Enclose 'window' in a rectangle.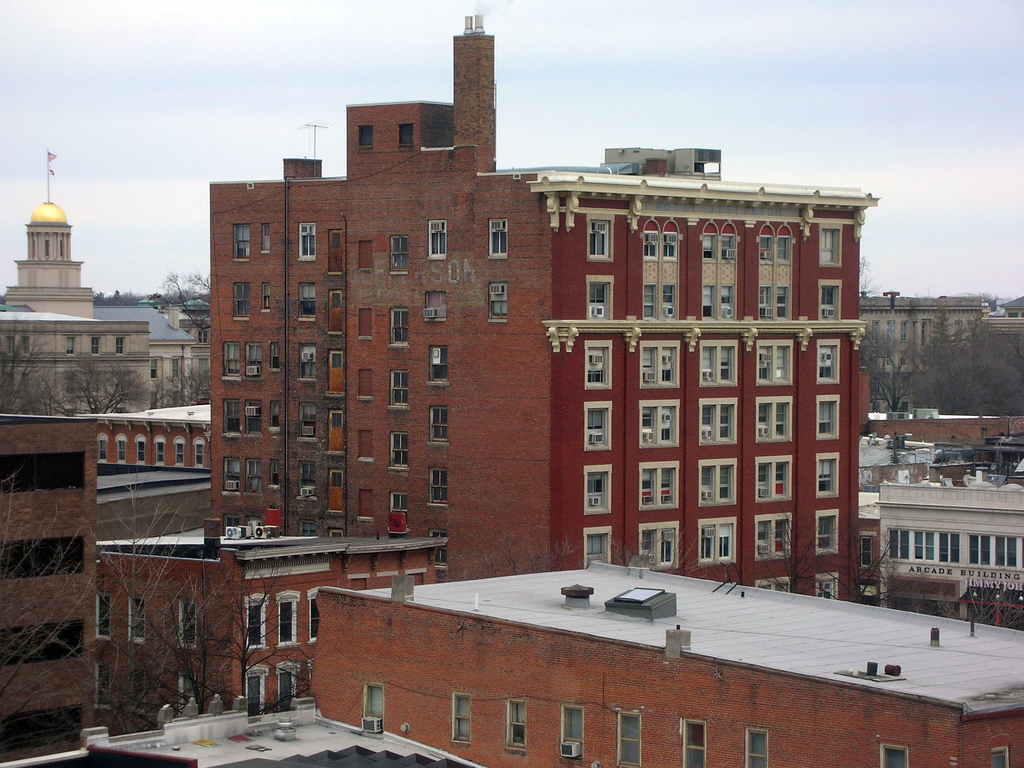
175,444,184,467.
